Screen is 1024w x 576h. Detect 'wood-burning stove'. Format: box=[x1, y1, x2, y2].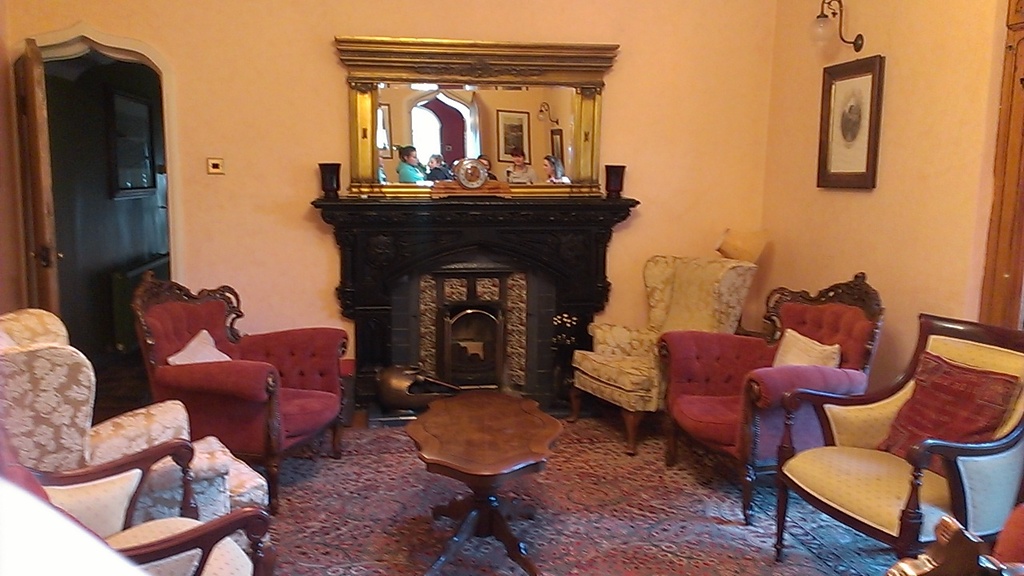
box=[311, 197, 638, 430].
